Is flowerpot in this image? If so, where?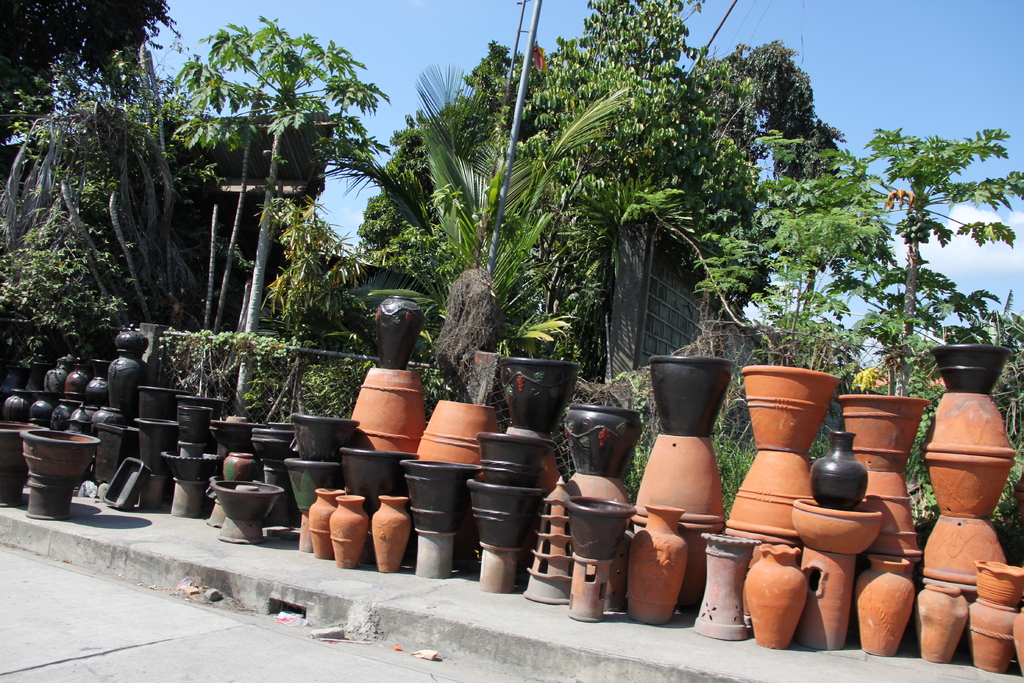
Yes, at <bbox>349, 378, 421, 457</bbox>.
